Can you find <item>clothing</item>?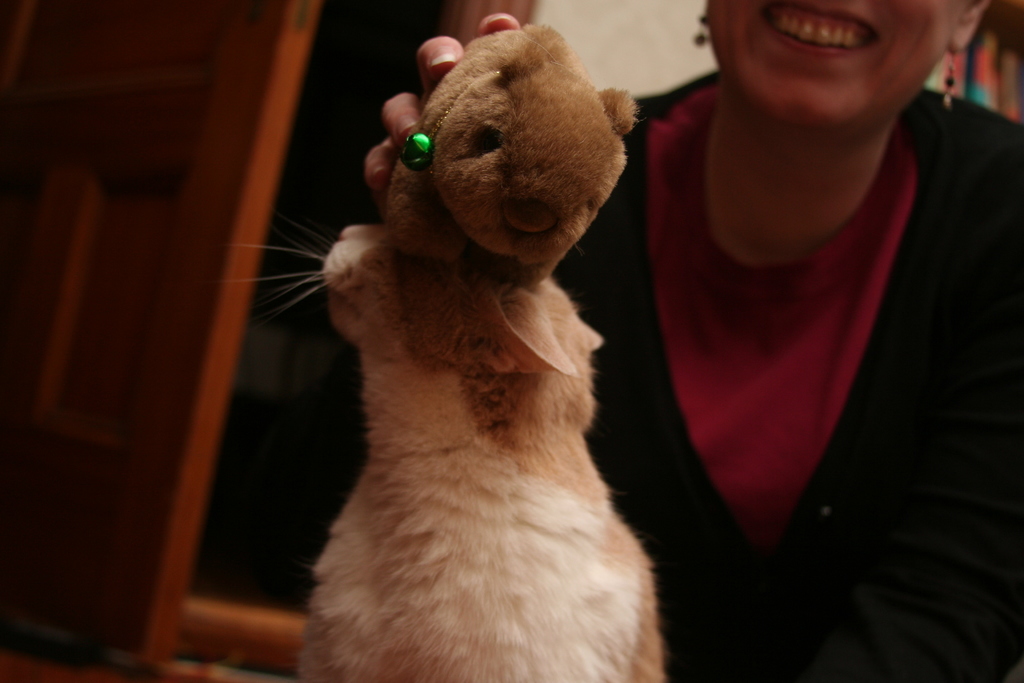
Yes, bounding box: {"x1": 546, "y1": 67, "x2": 1023, "y2": 682}.
